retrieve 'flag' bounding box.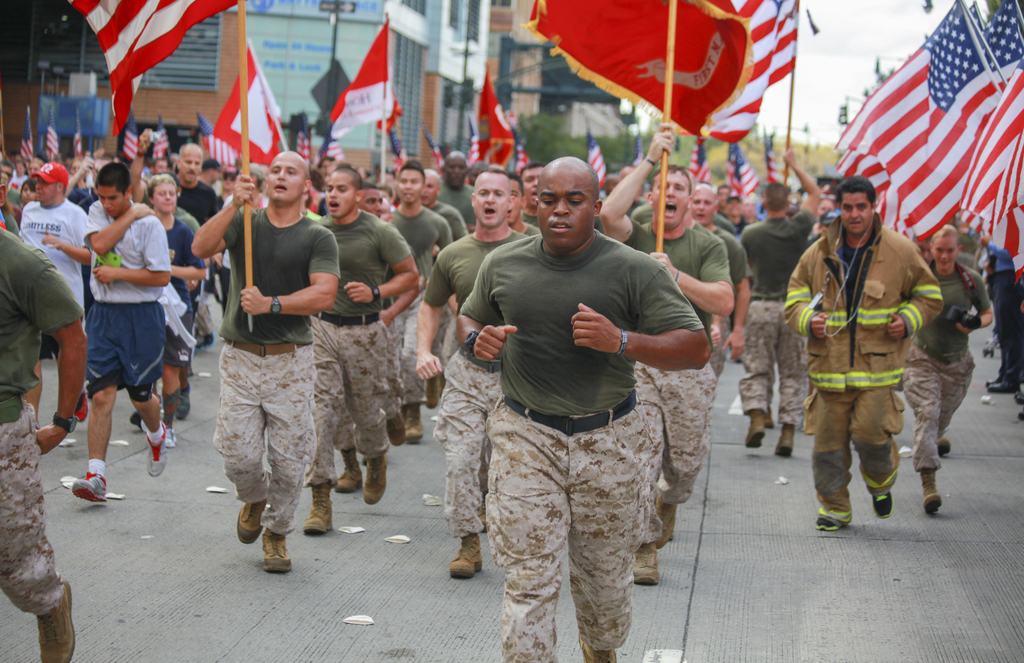
Bounding box: (589,122,608,201).
